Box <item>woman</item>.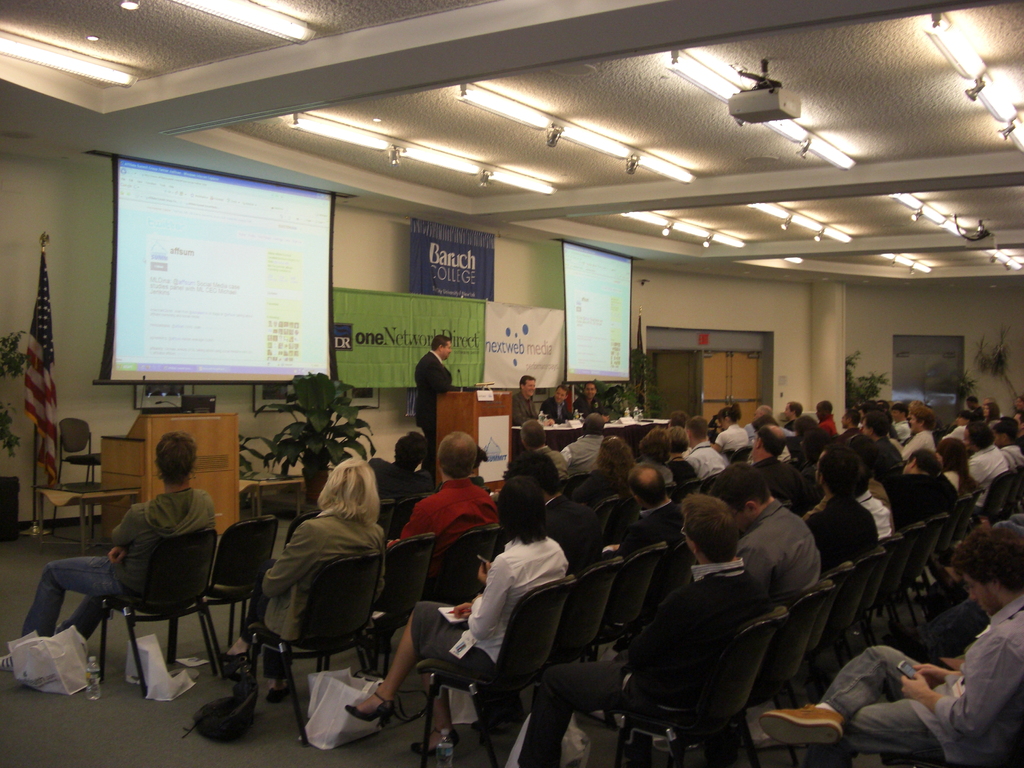
BBox(221, 458, 386, 702).
